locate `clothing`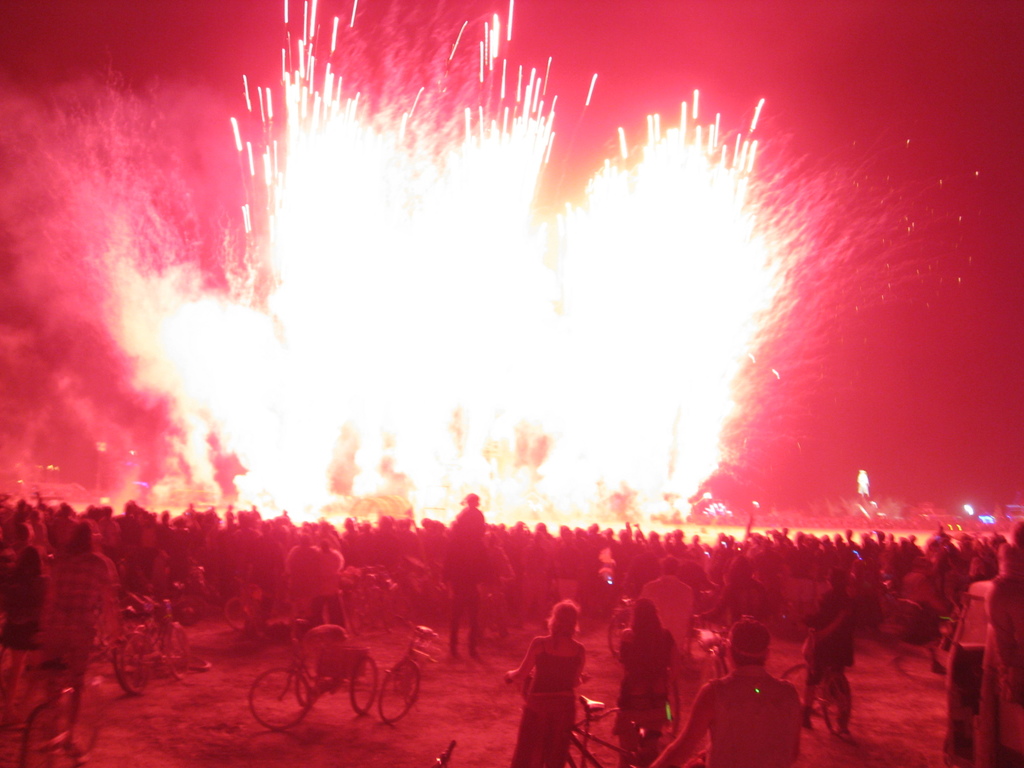
[x1=615, y1=627, x2=671, y2=735]
